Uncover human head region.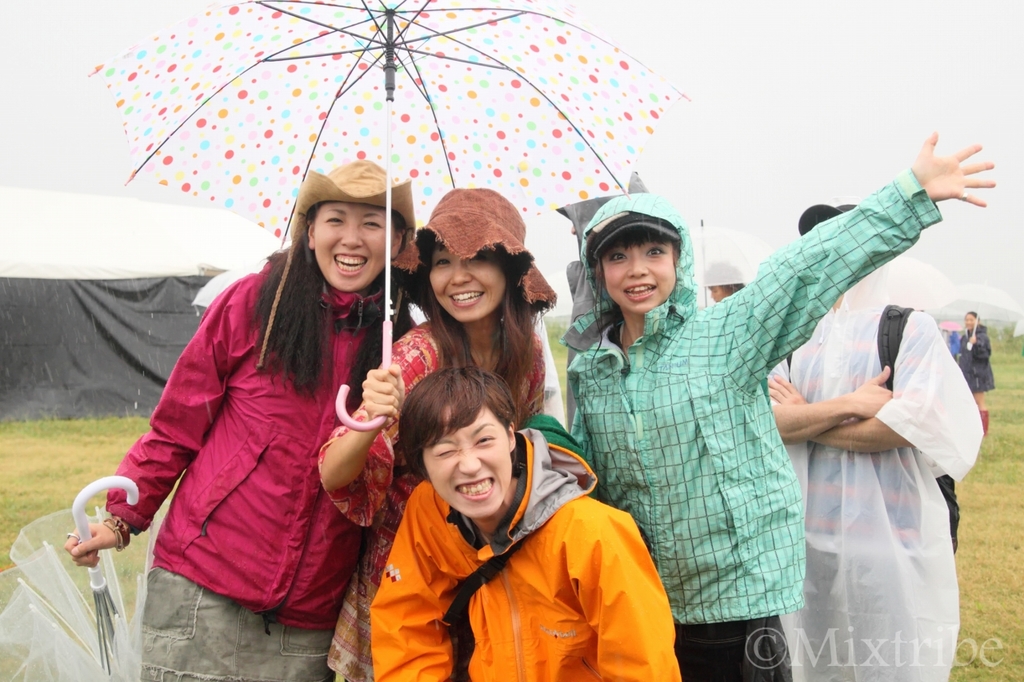
Uncovered: bbox(429, 190, 509, 322).
